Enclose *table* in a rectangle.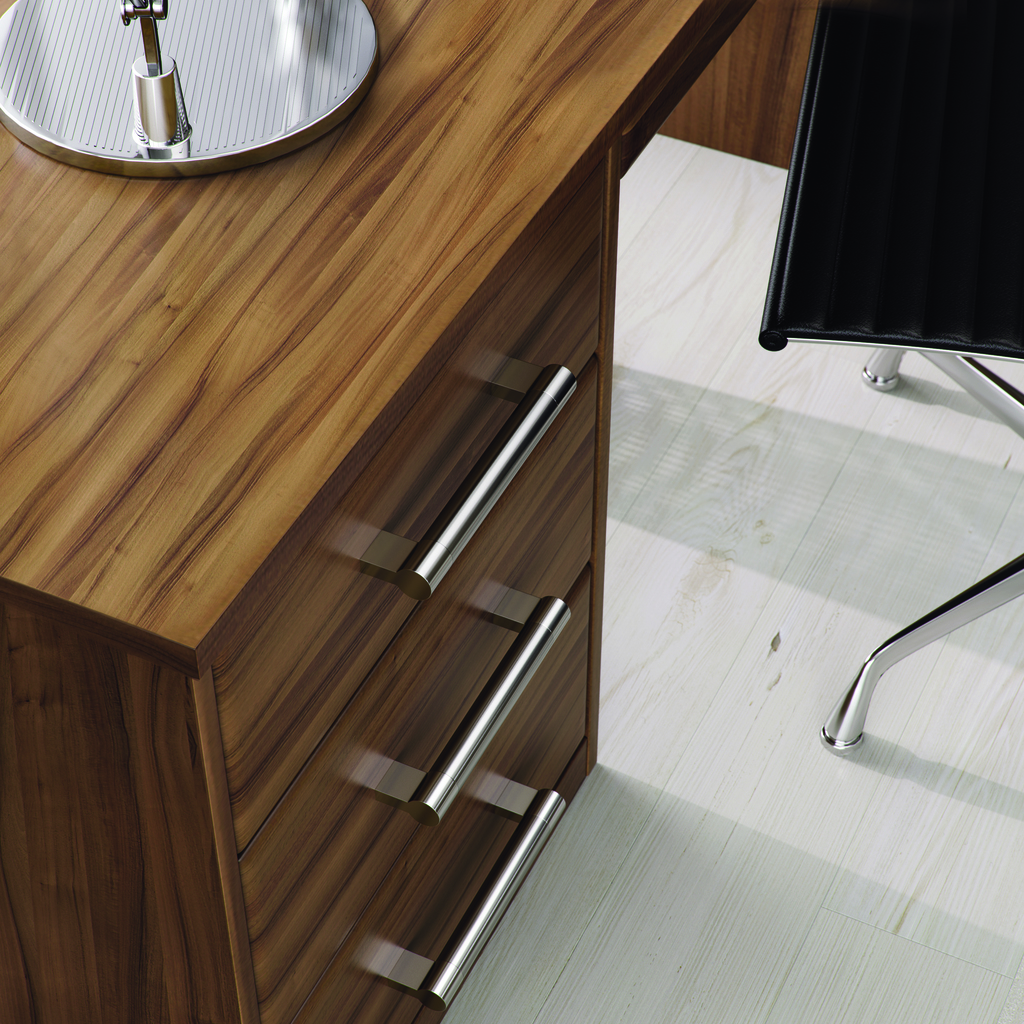
detection(0, 0, 749, 1023).
